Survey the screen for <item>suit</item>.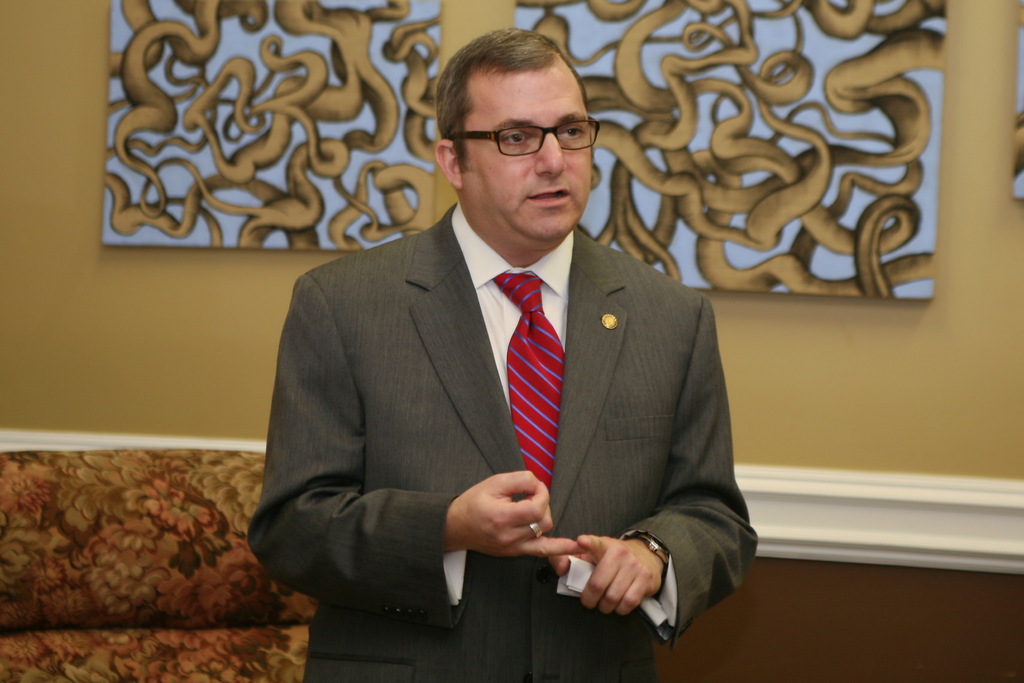
Survey found: <bbox>255, 147, 732, 652</bbox>.
